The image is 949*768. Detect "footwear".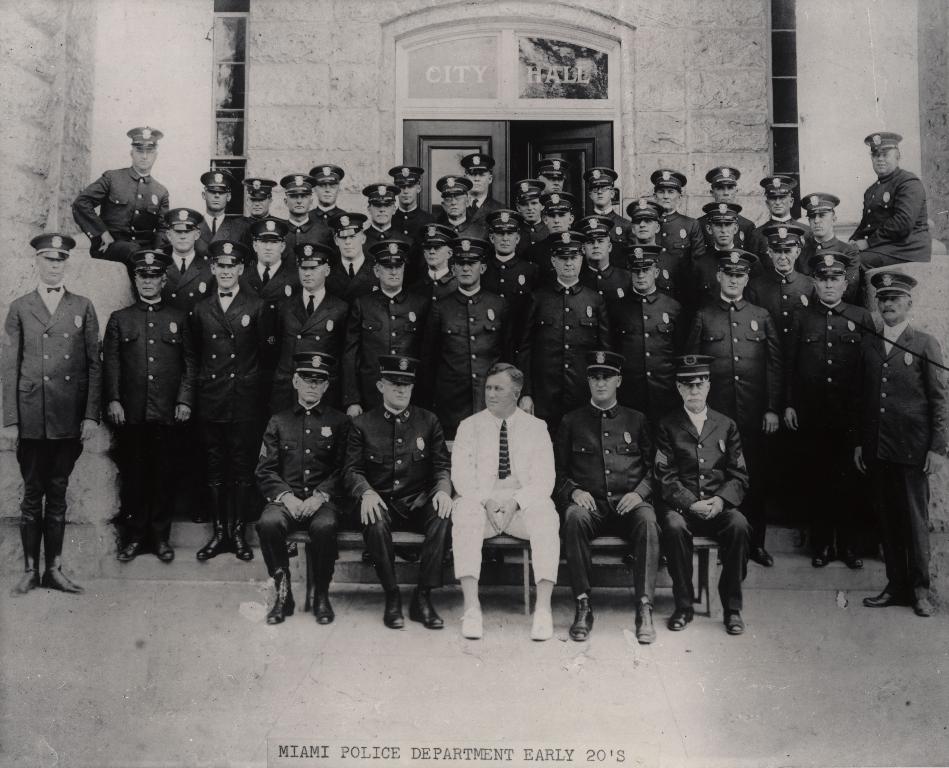
Detection: (x1=859, y1=582, x2=912, y2=607).
